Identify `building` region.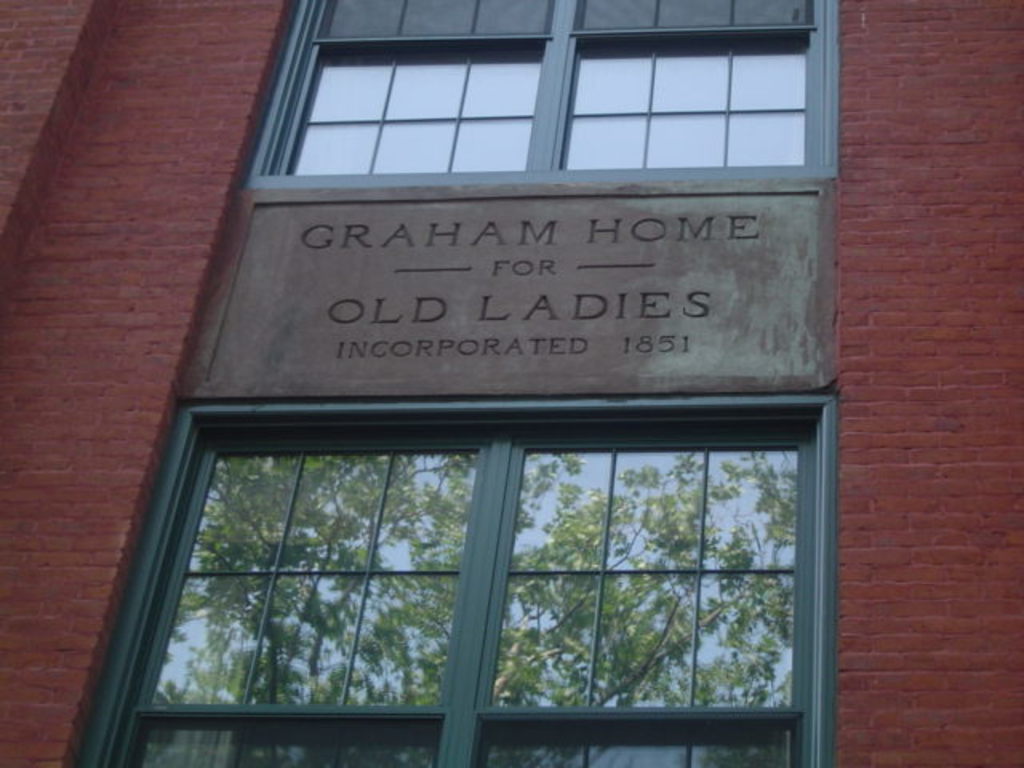
Region: 0/0/1022/766.
